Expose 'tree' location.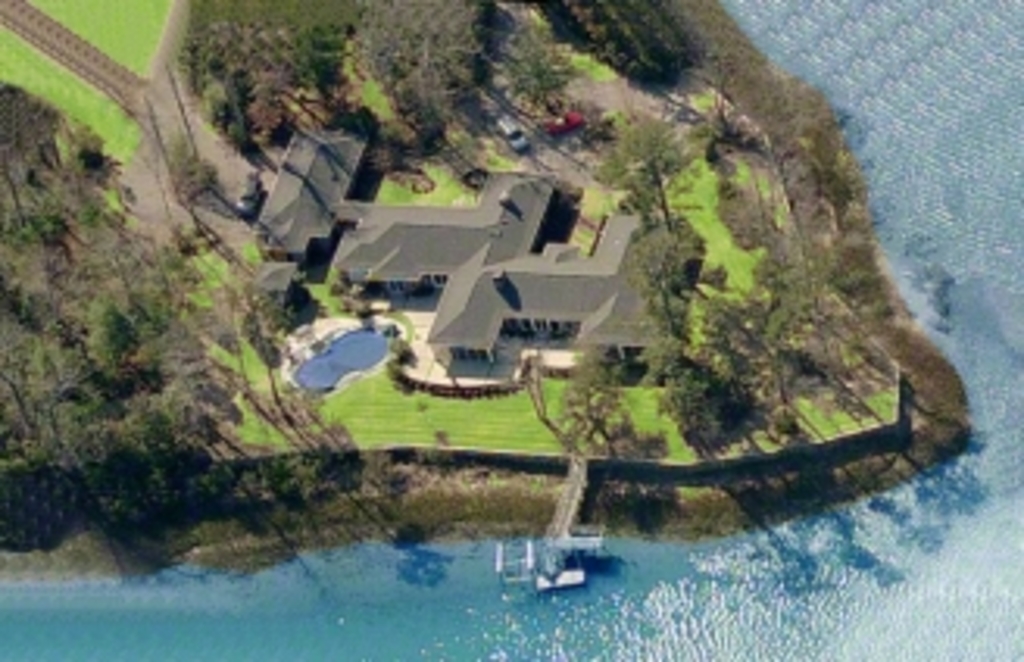
Exposed at (559,340,624,456).
